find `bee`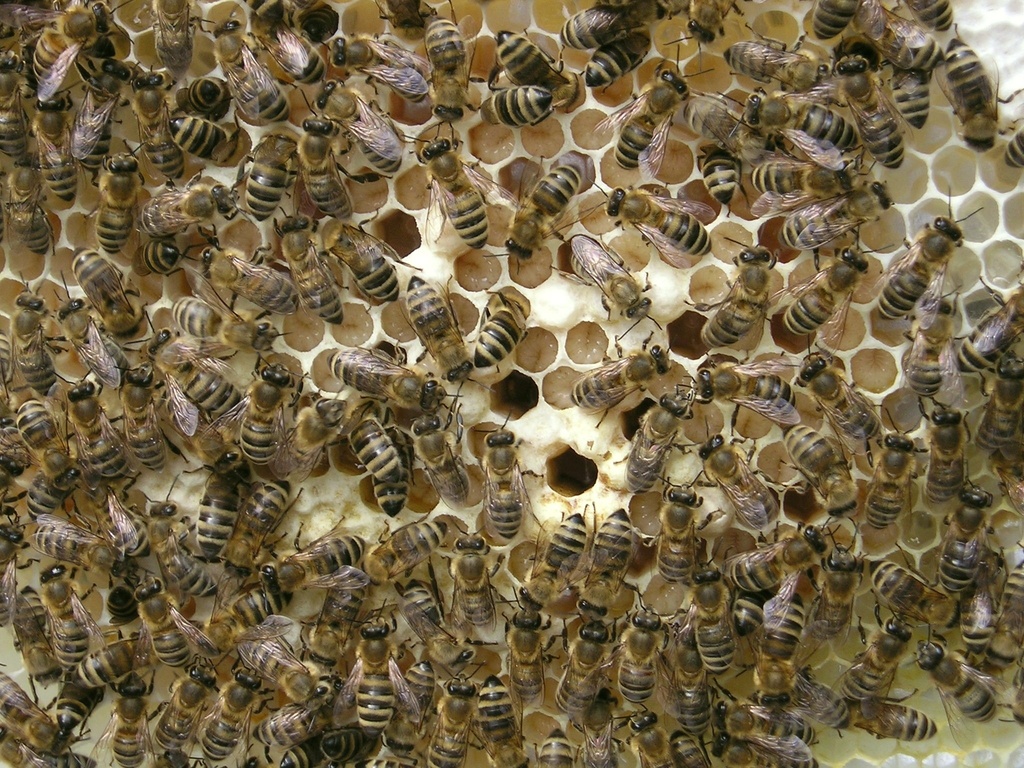
select_region(328, 415, 412, 520)
